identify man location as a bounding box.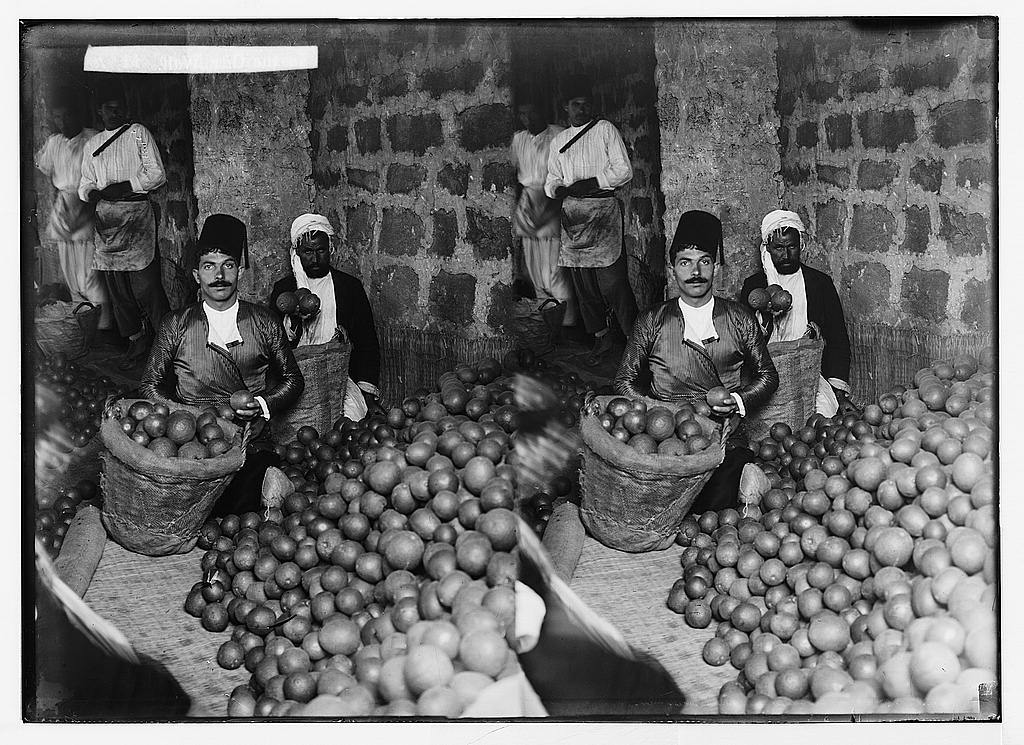
region(44, 105, 100, 339).
